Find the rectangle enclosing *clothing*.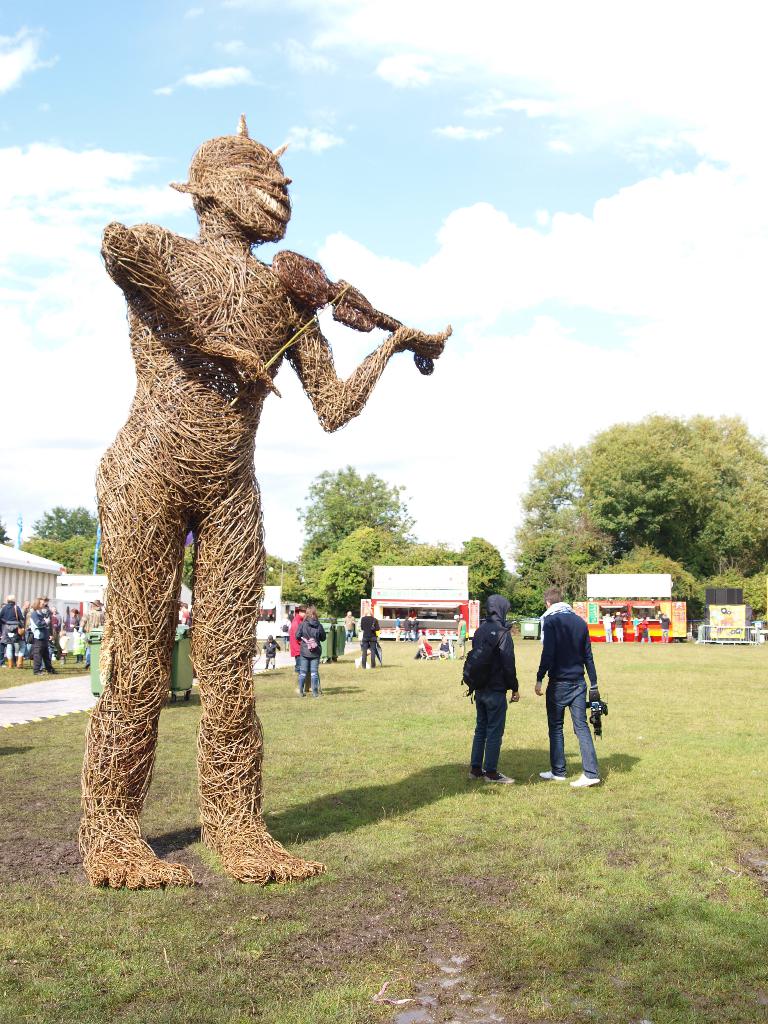
(x1=657, y1=612, x2=672, y2=638).
